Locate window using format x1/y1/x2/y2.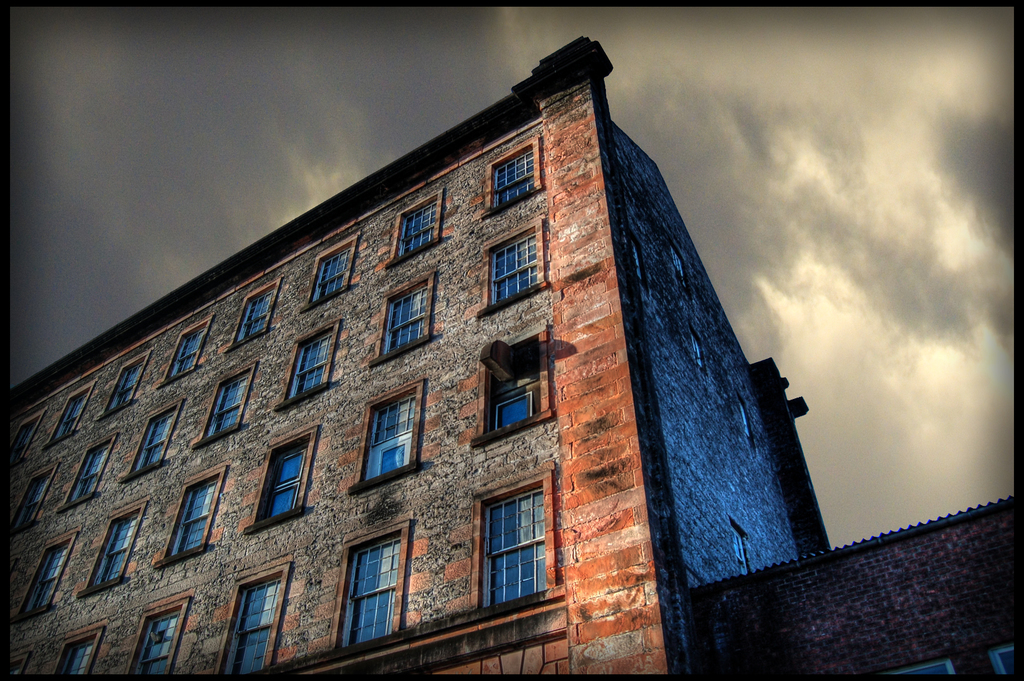
234/280/278/345.
